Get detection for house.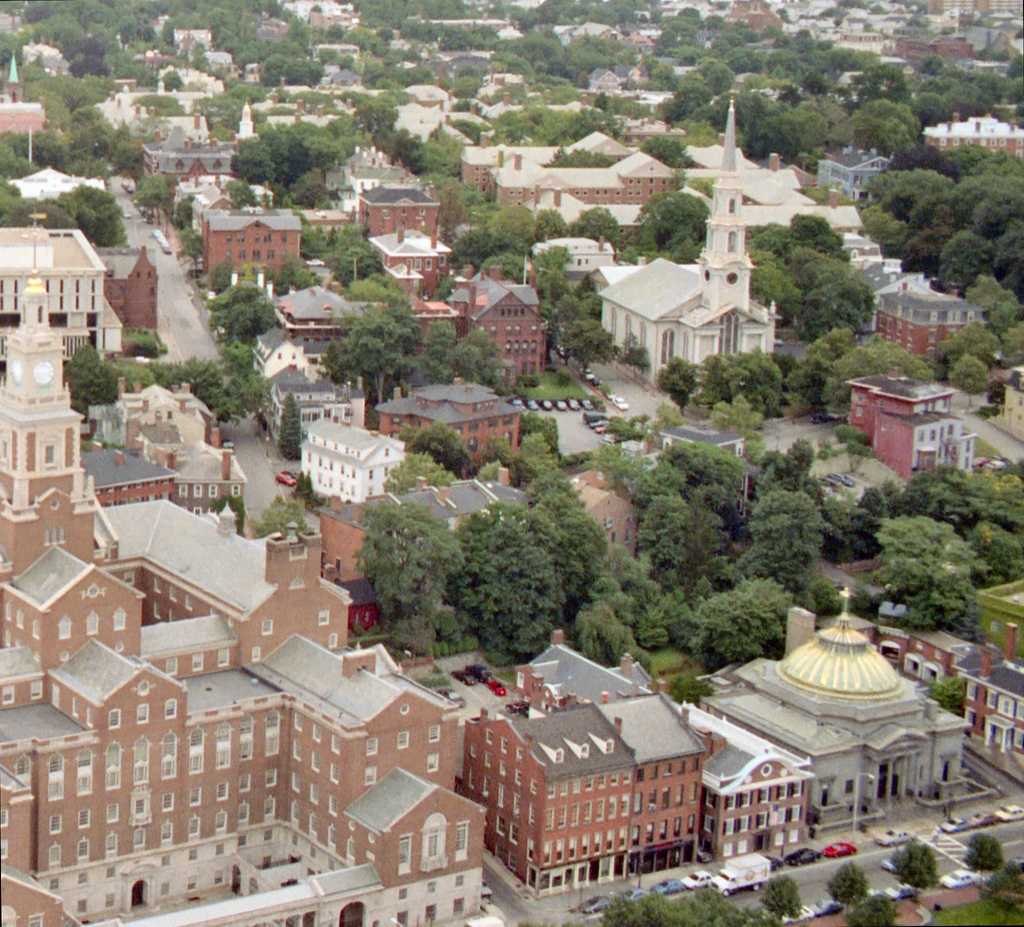
Detection: bbox=[270, 263, 549, 391].
